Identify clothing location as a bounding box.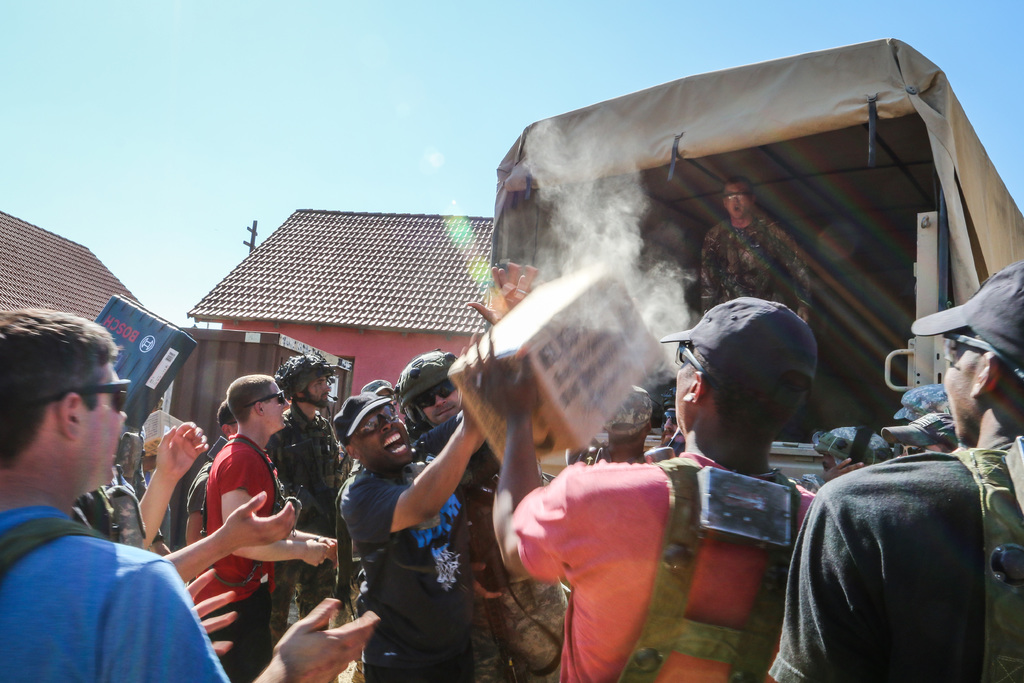
box=[0, 502, 226, 682].
